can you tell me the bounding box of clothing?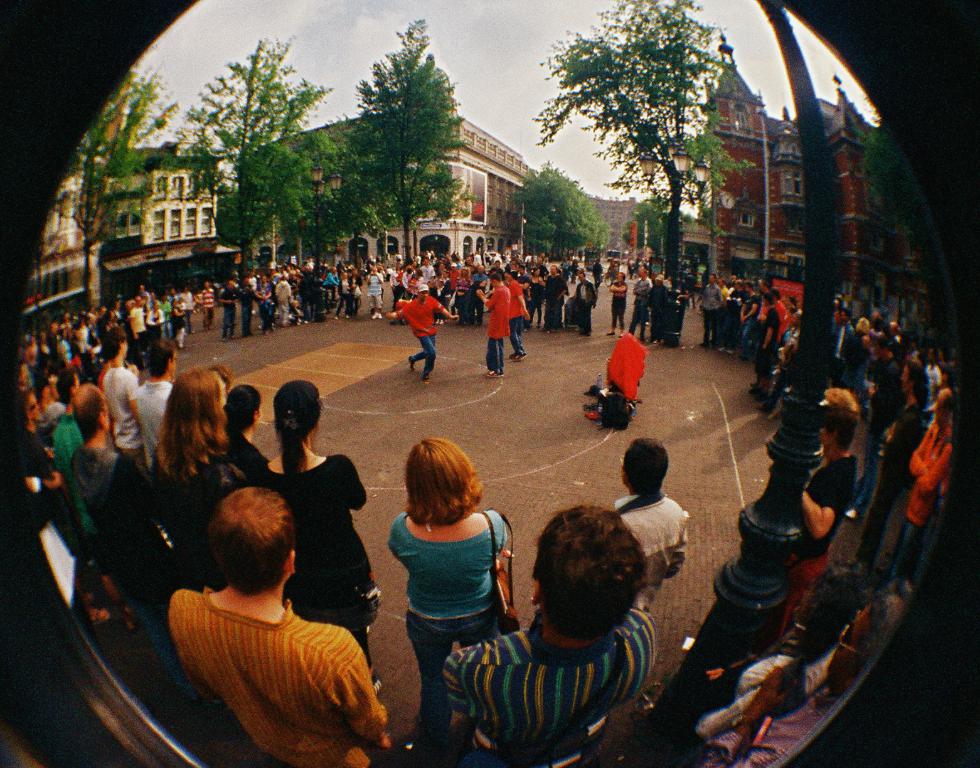
crop(161, 557, 384, 757).
